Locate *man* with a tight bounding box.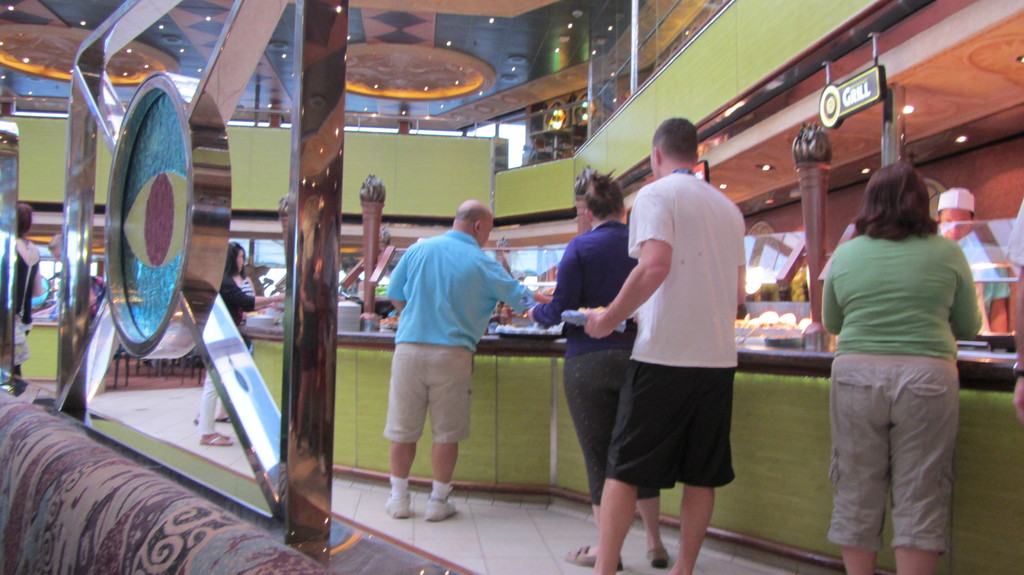
region(578, 115, 744, 574).
